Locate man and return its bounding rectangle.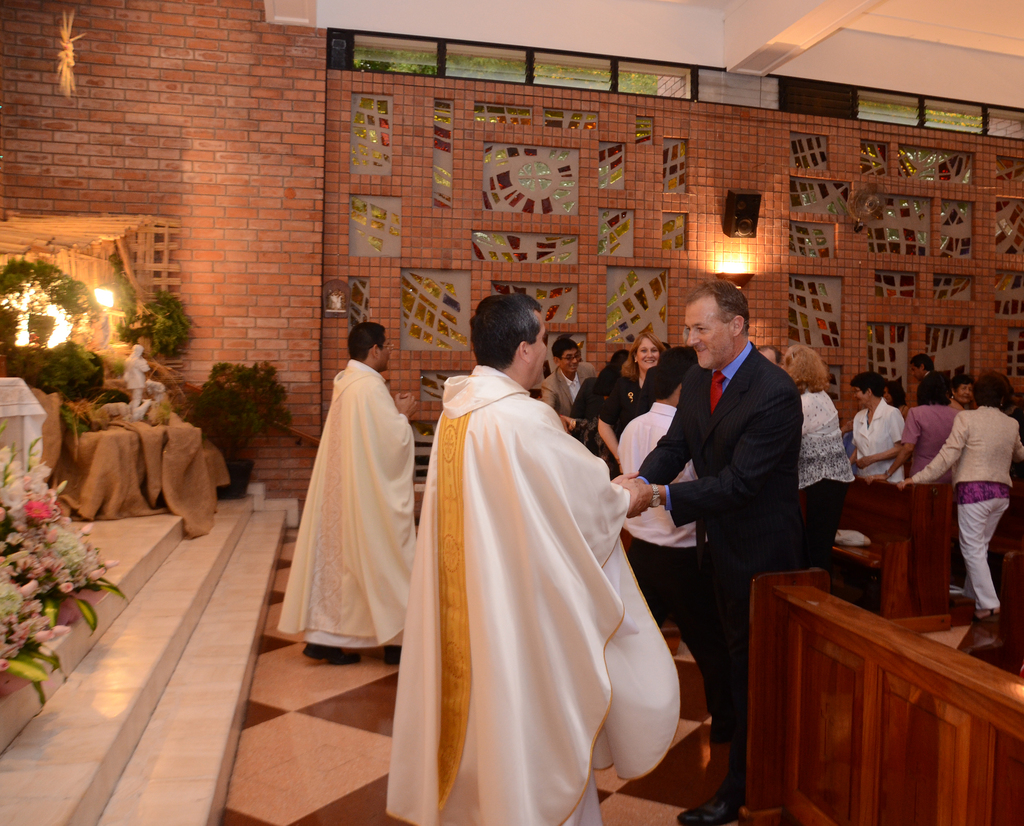
<box>384,287,685,825</box>.
